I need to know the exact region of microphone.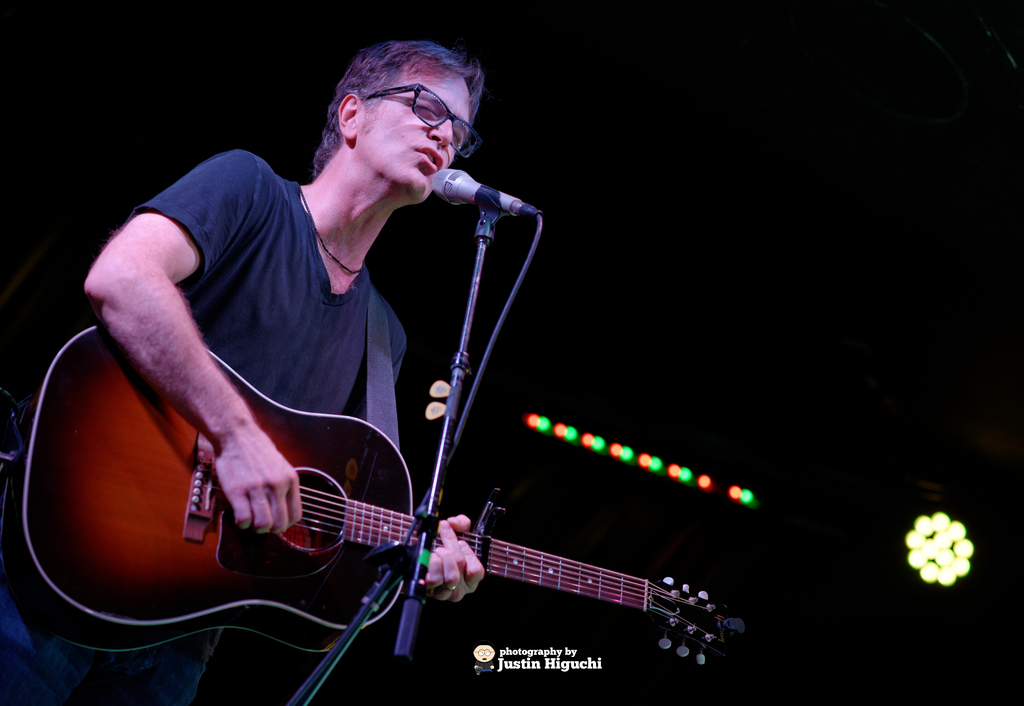
Region: <region>412, 145, 500, 218</region>.
